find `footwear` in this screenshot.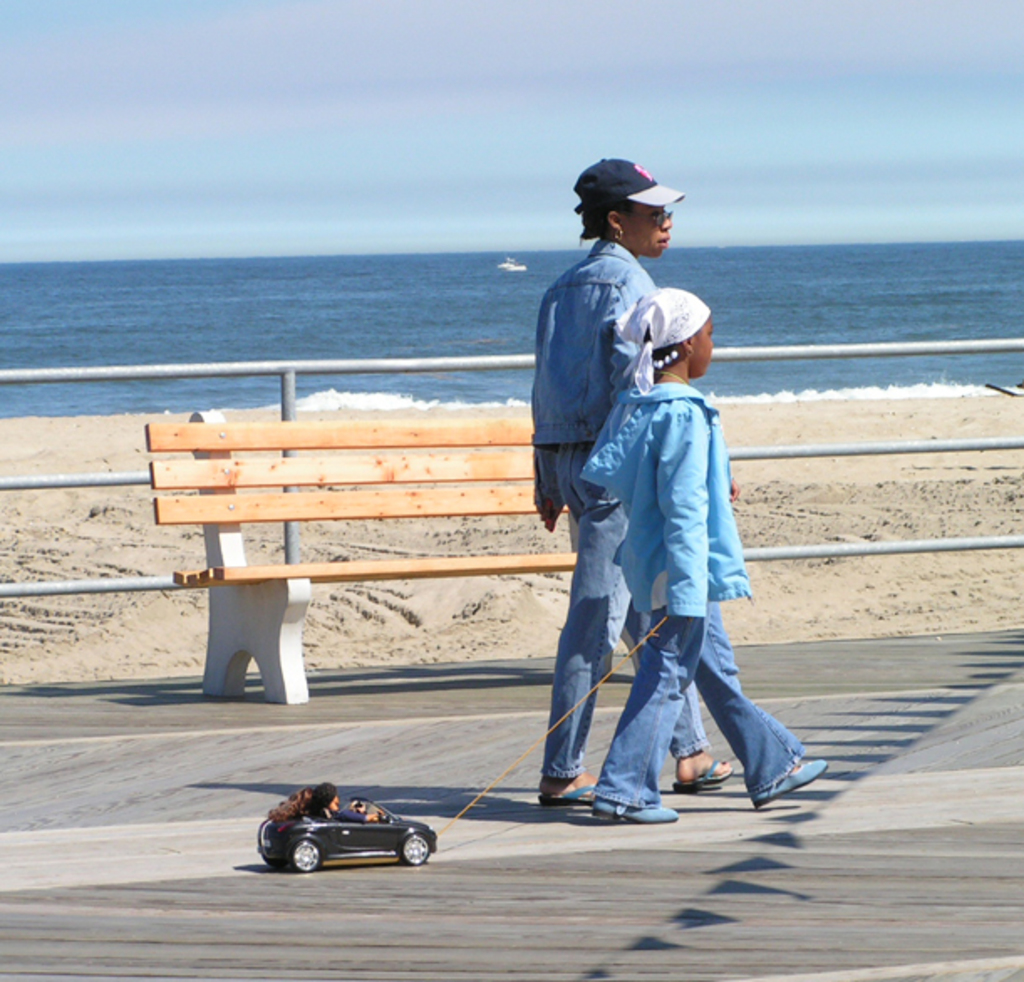
The bounding box for `footwear` is x1=541 y1=783 x2=597 y2=803.
